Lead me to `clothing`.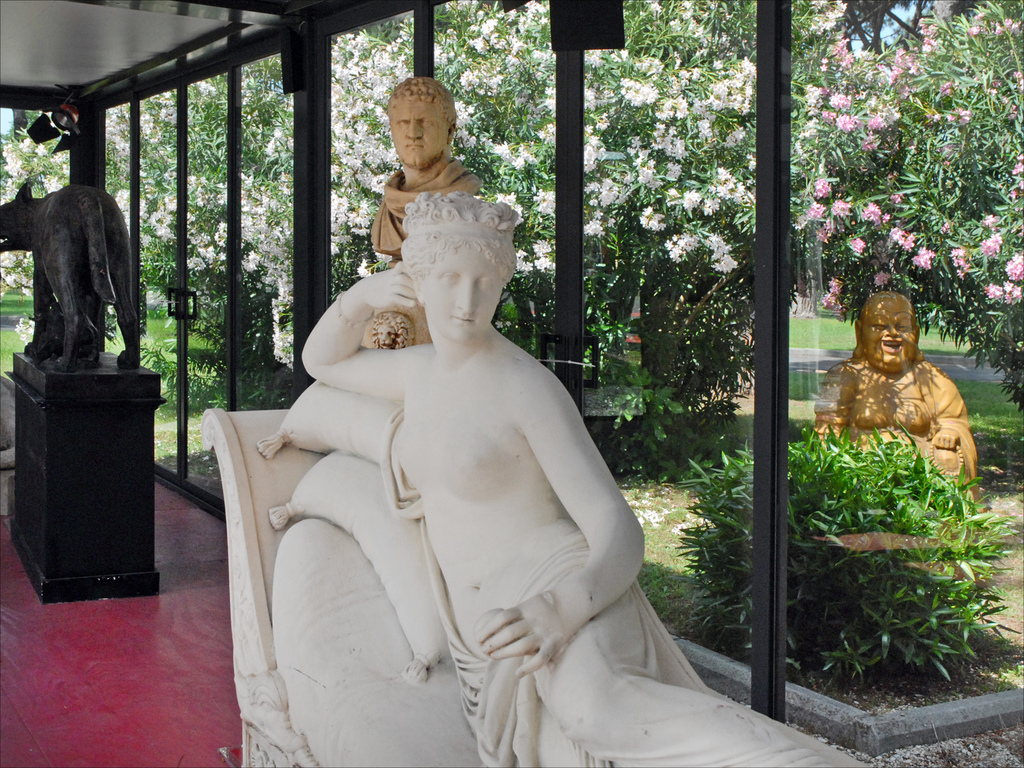
Lead to [x1=397, y1=399, x2=877, y2=767].
